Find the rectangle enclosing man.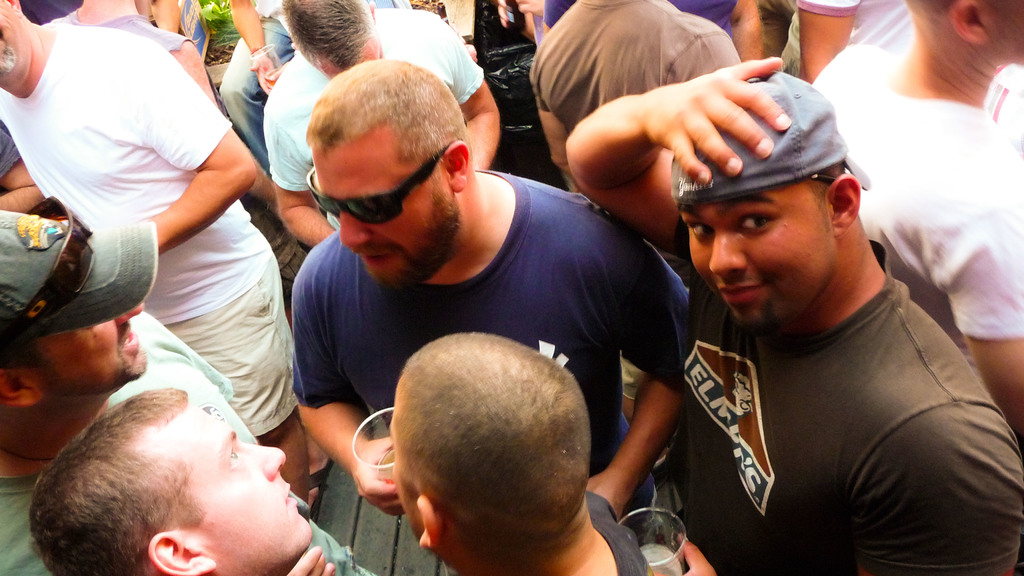
<bbox>390, 335, 647, 575</bbox>.
